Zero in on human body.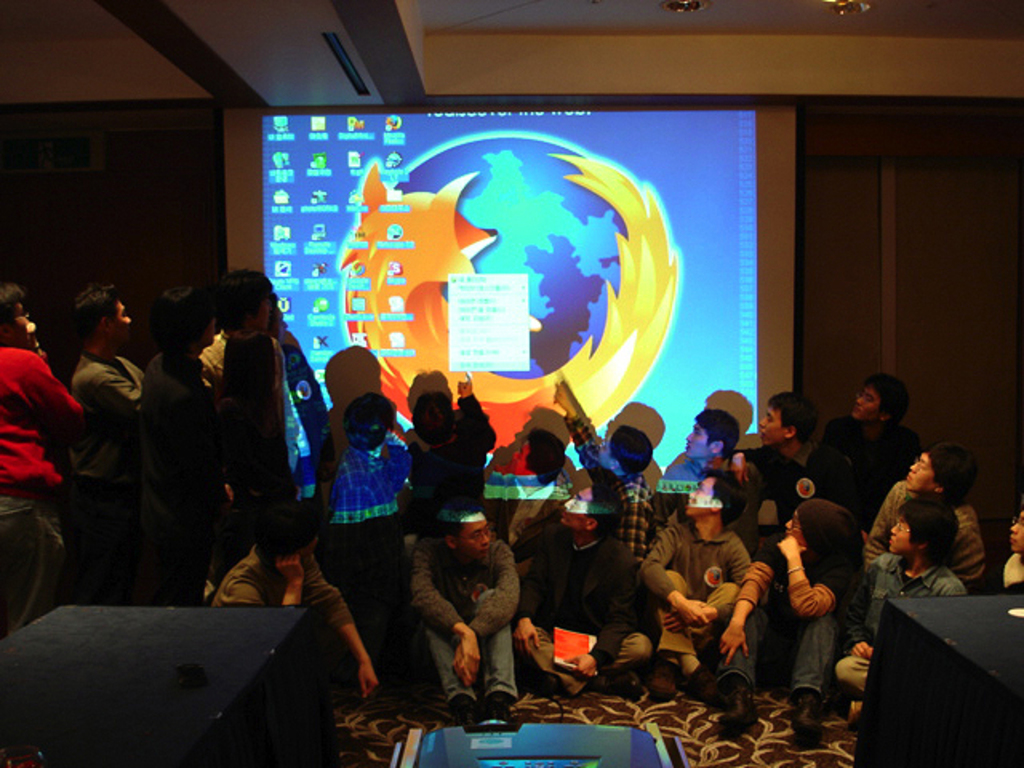
Zeroed in: {"x1": 822, "y1": 408, "x2": 918, "y2": 525}.
